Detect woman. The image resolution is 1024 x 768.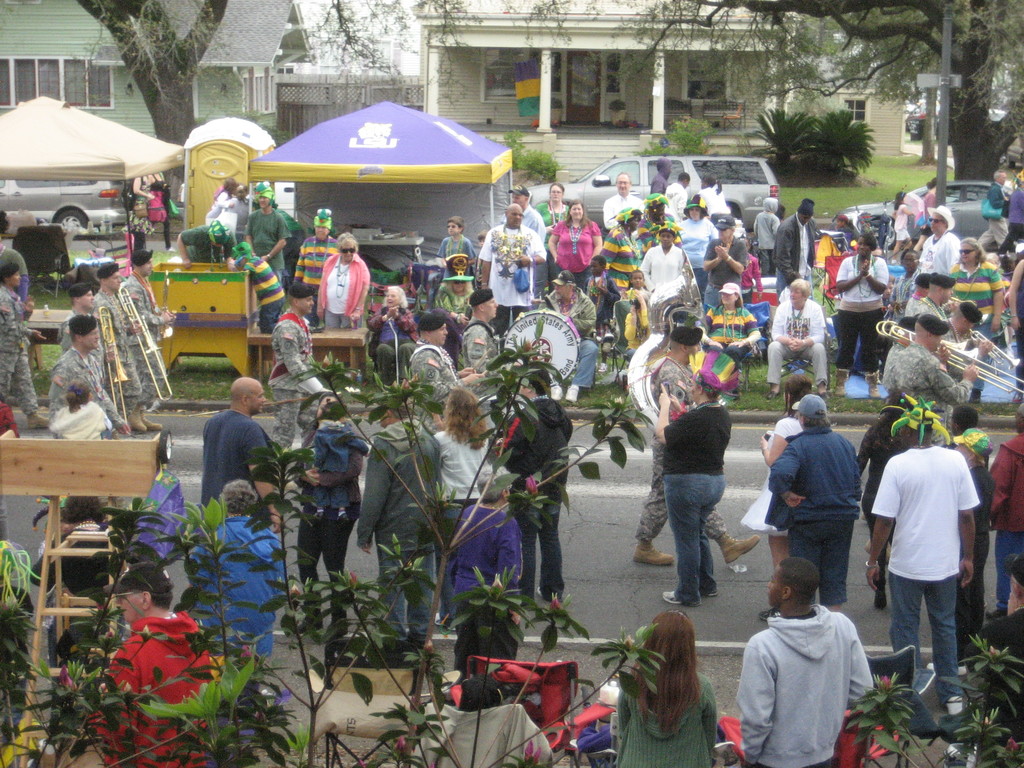
(x1=598, y1=204, x2=641, y2=296).
